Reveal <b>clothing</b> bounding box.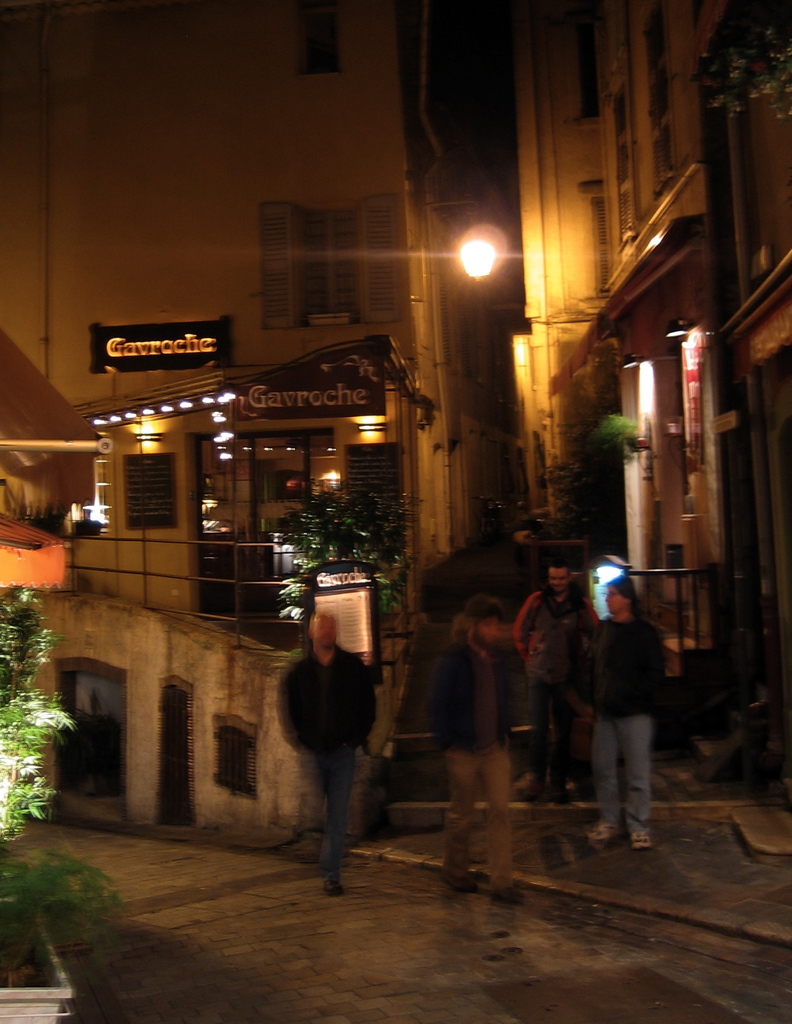
Revealed: box=[274, 645, 376, 883].
